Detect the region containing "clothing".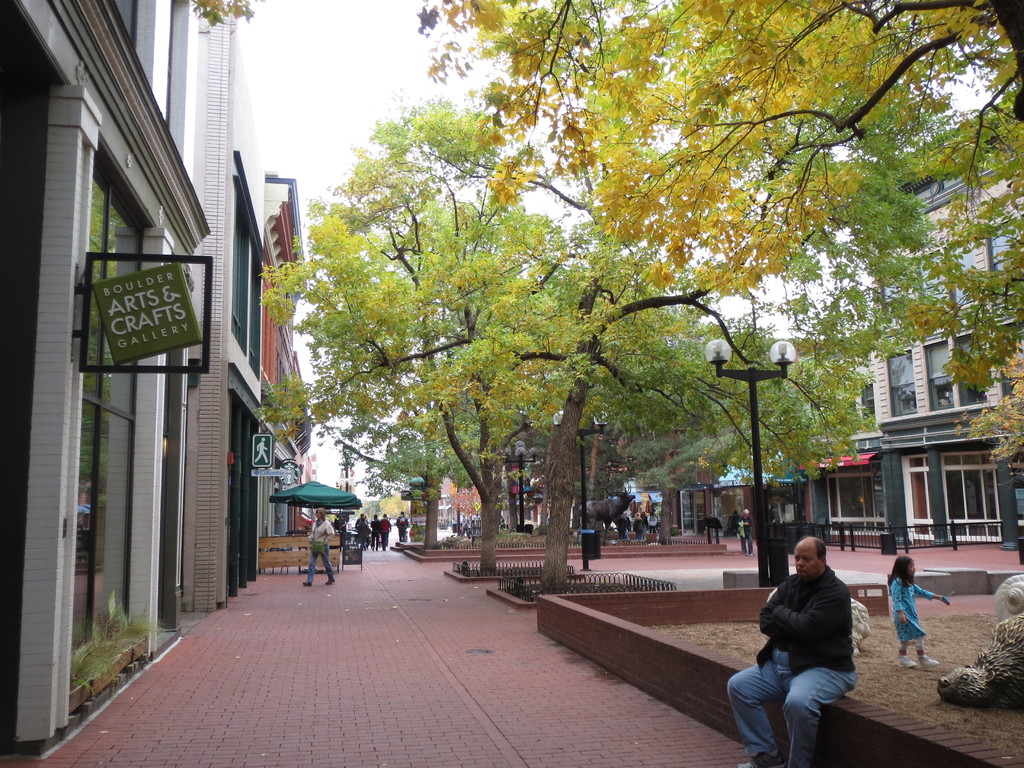
bbox=(735, 520, 754, 554).
